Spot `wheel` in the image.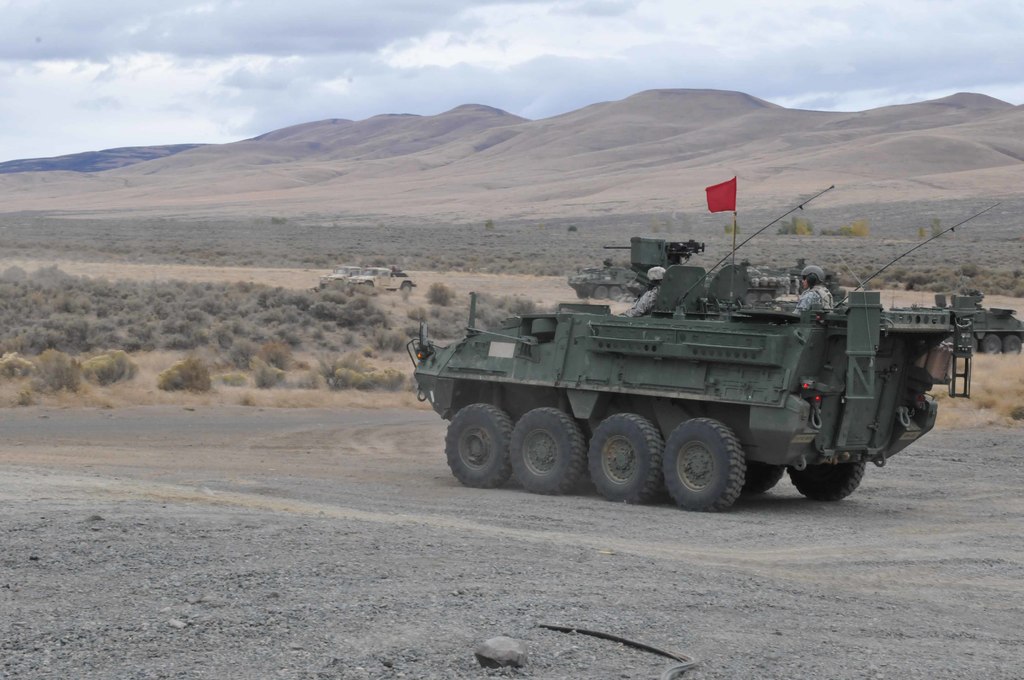
`wheel` found at locate(445, 405, 510, 489).
